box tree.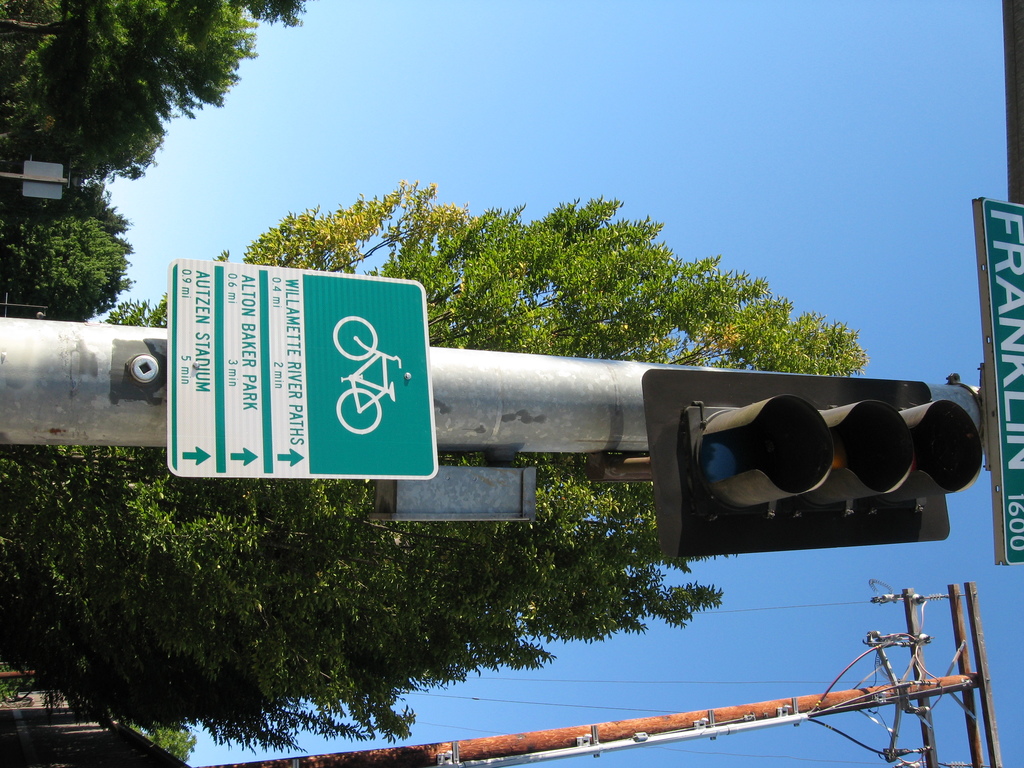
0/173/875/733.
